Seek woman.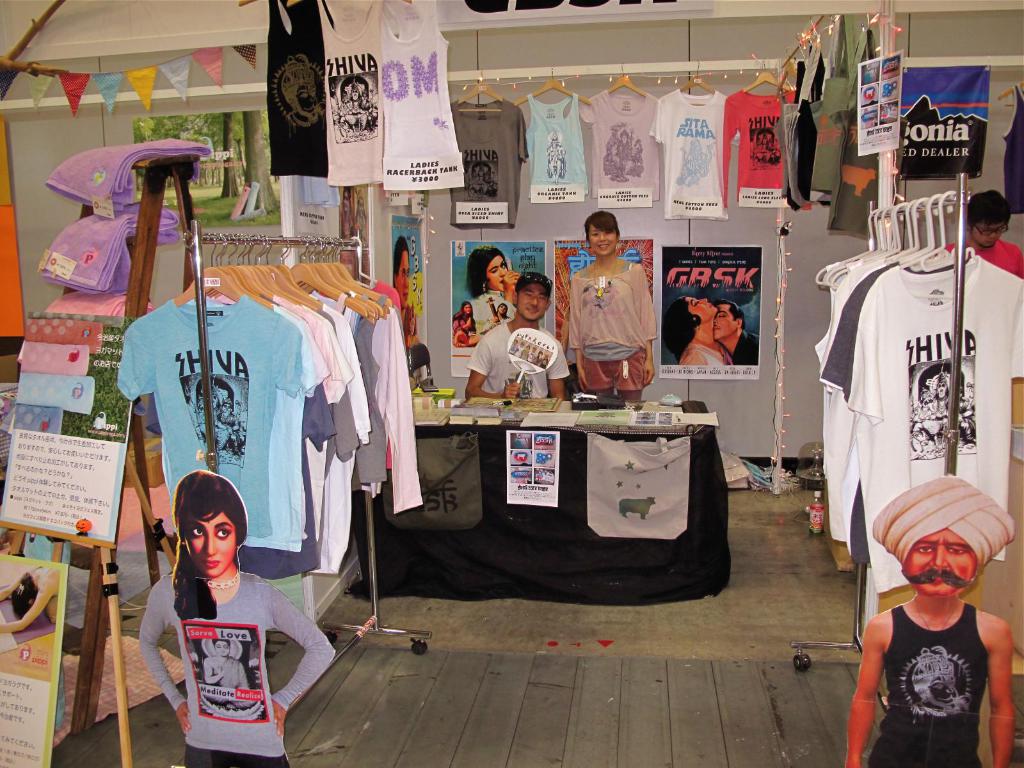
crop(462, 243, 520, 322).
